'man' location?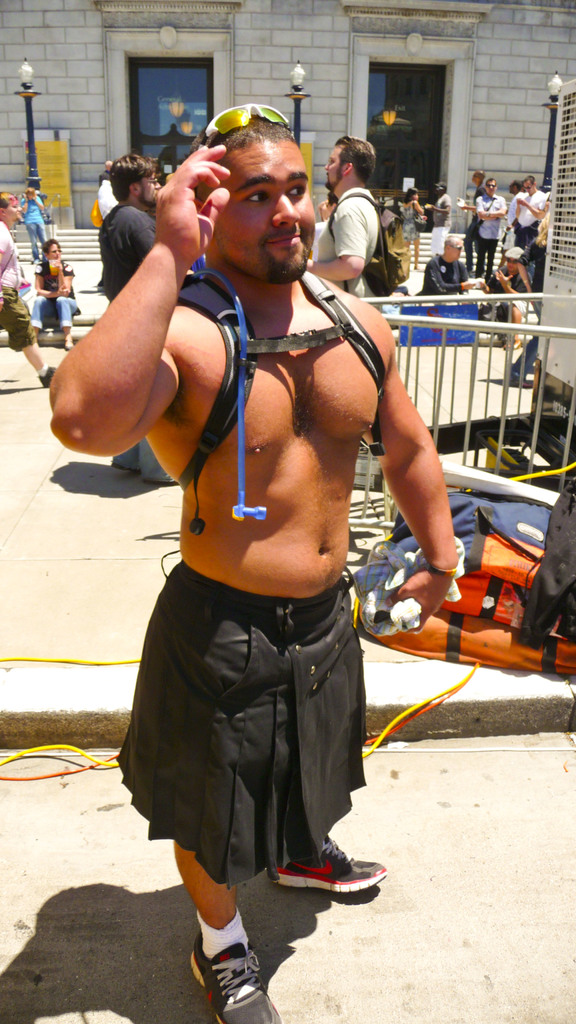
{"x1": 508, "y1": 175, "x2": 543, "y2": 254}
